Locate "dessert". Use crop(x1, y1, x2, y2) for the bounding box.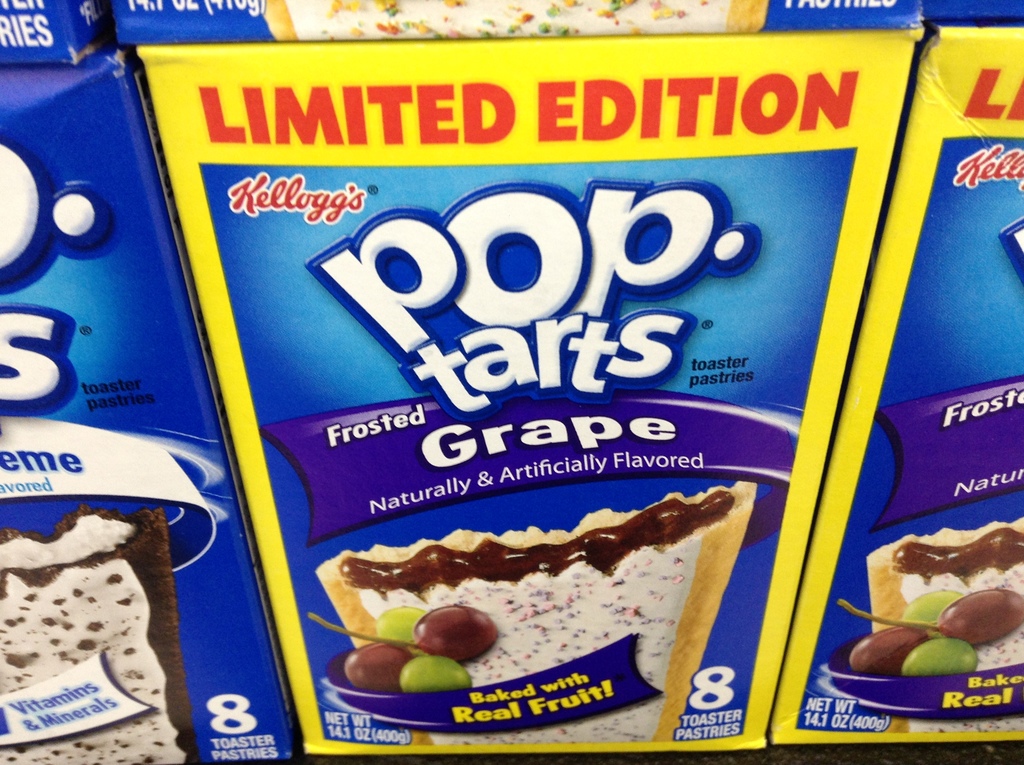
crop(0, 514, 193, 764).
